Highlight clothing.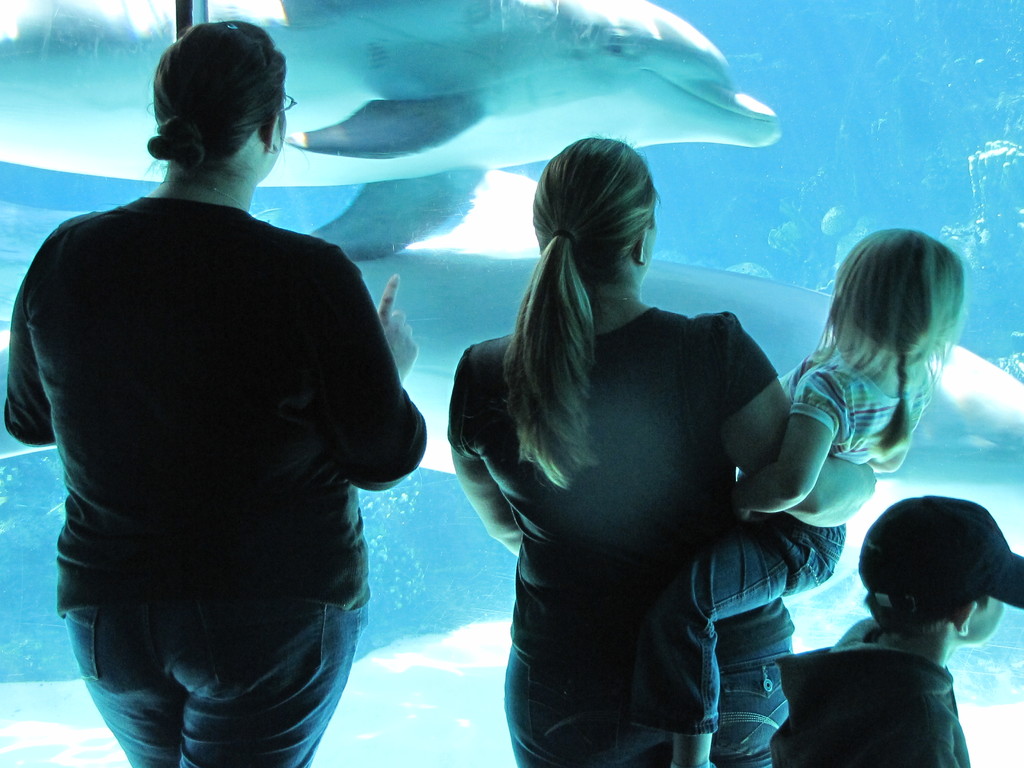
Highlighted region: l=826, t=619, r=970, b=767.
